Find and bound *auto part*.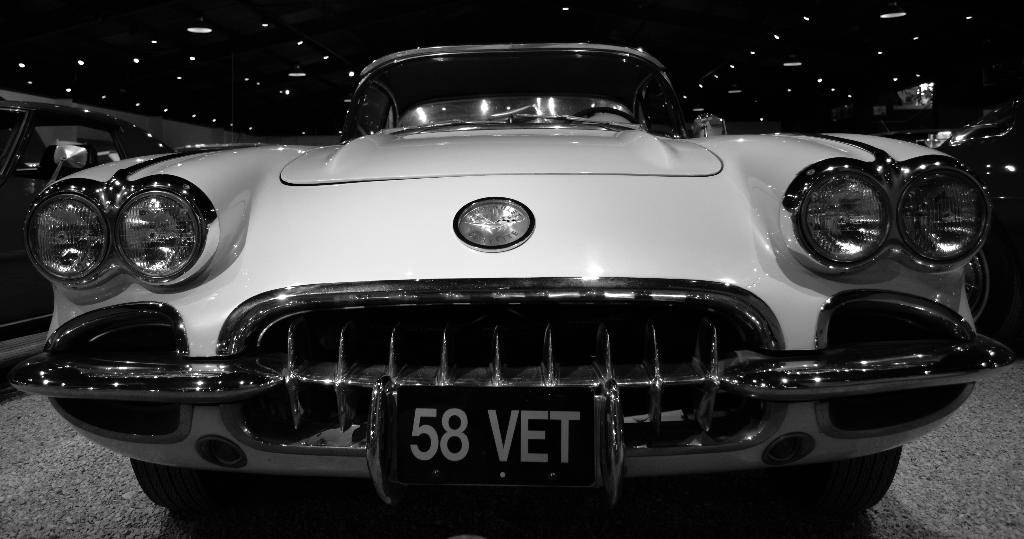
Bound: x1=101, y1=165, x2=220, y2=285.
